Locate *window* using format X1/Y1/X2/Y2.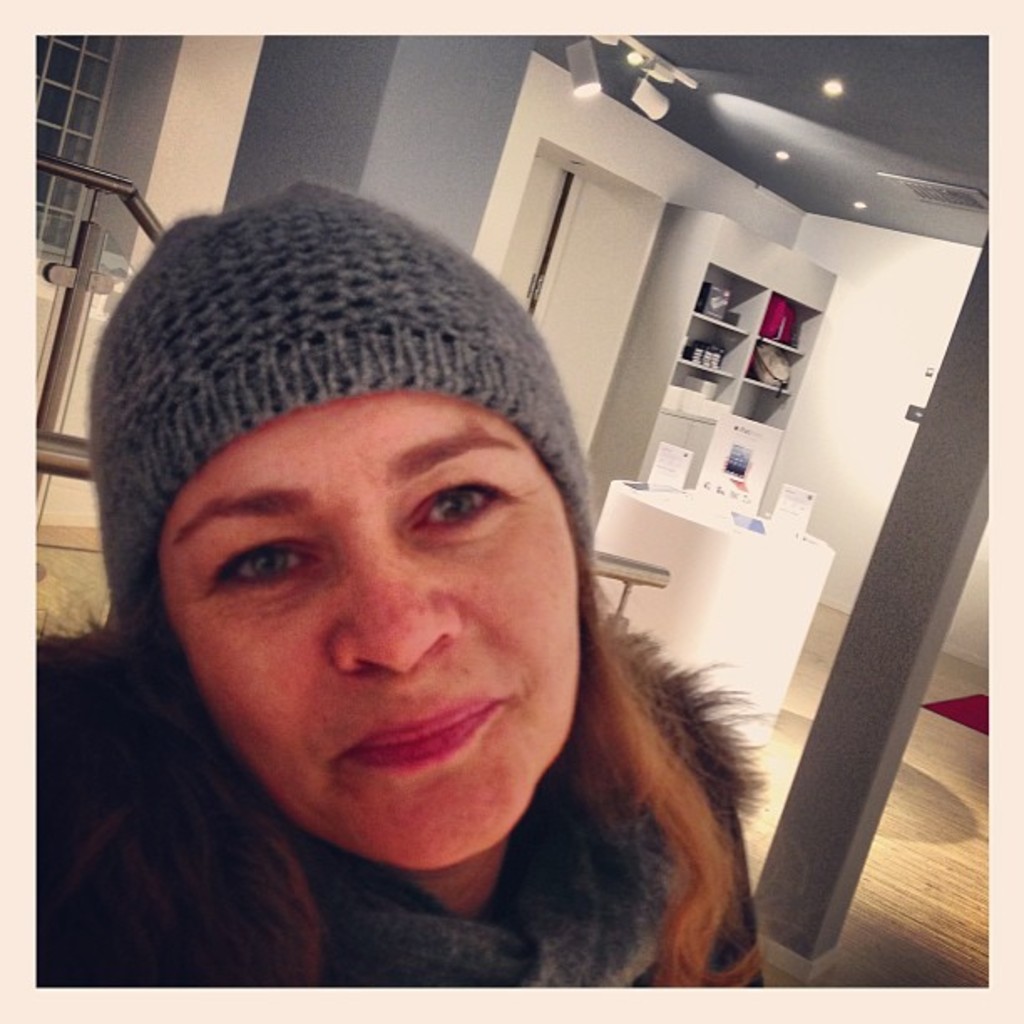
32/23/169/276.
